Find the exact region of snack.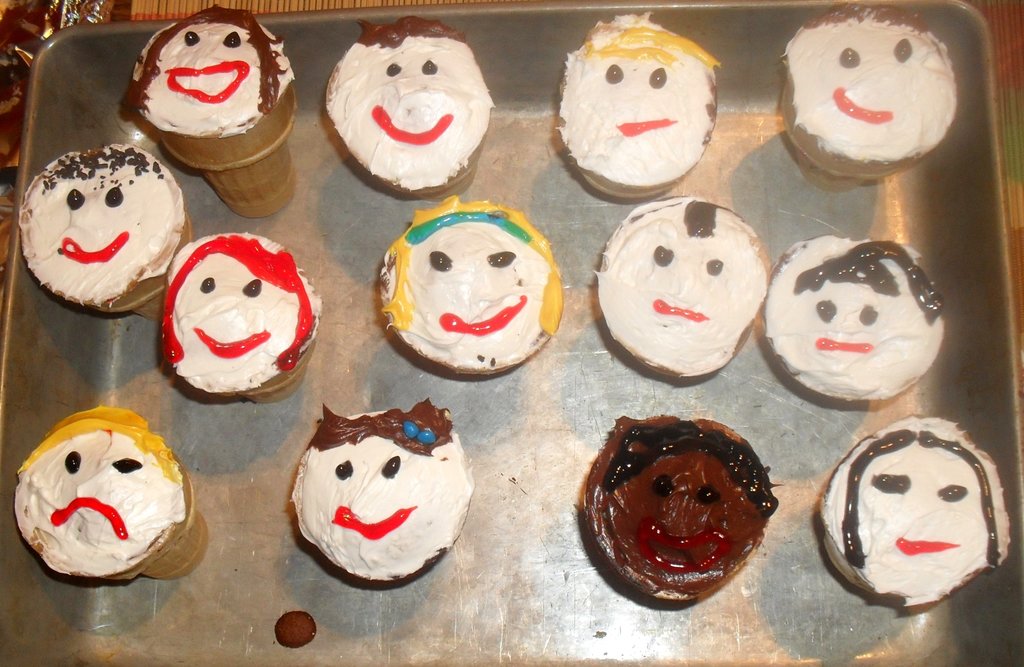
Exact region: {"left": 585, "top": 419, "right": 787, "bottom": 605}.
